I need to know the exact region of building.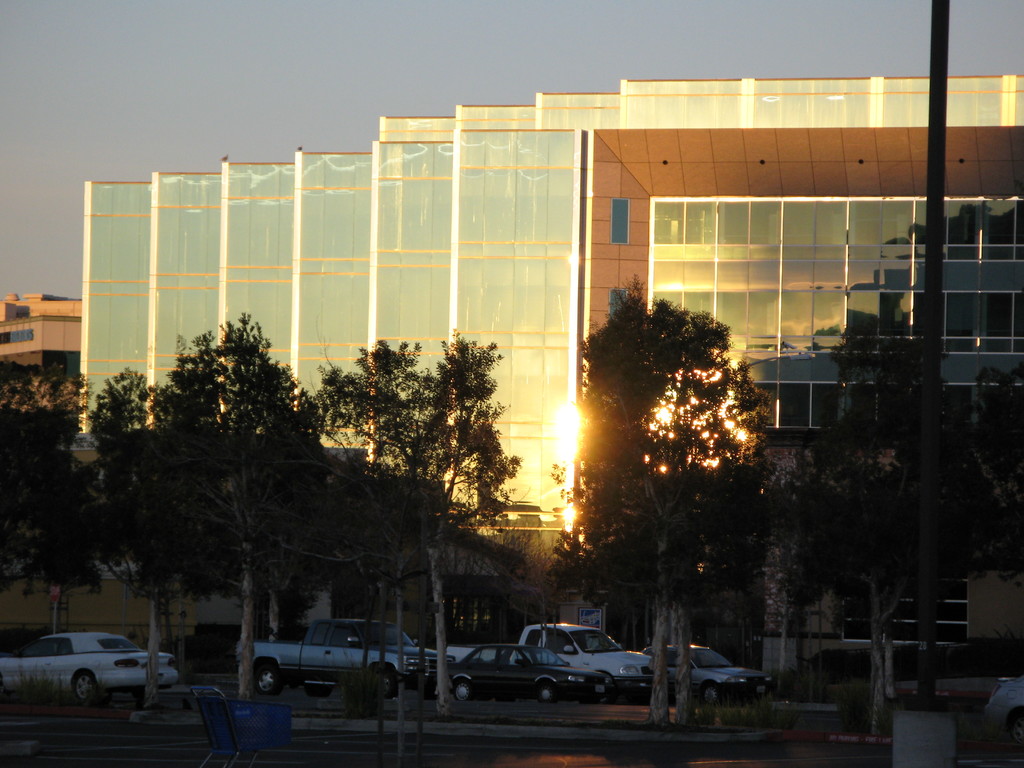
Region: 1 289 83 457.
